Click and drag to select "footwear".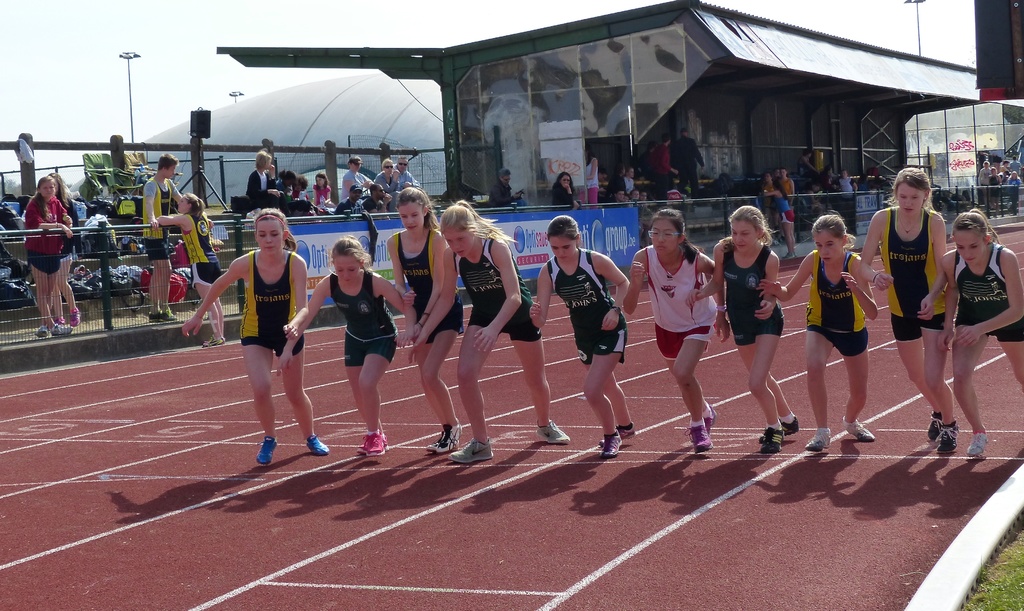
Selection: 783 251 797 258.
